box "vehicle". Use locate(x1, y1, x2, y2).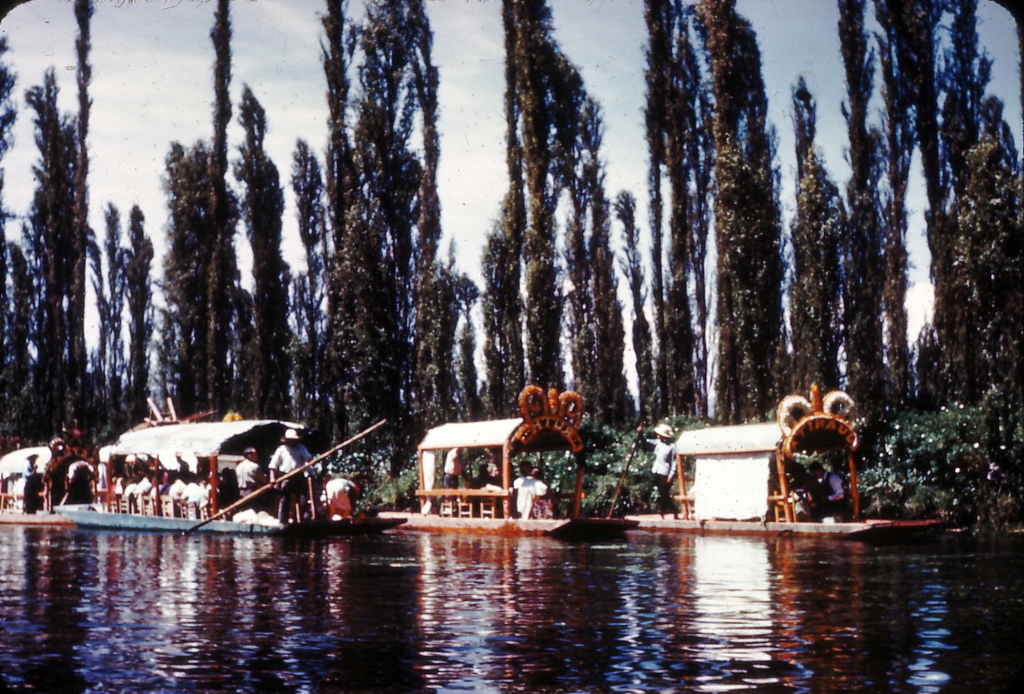
locate(604, 379, 943, 540).
